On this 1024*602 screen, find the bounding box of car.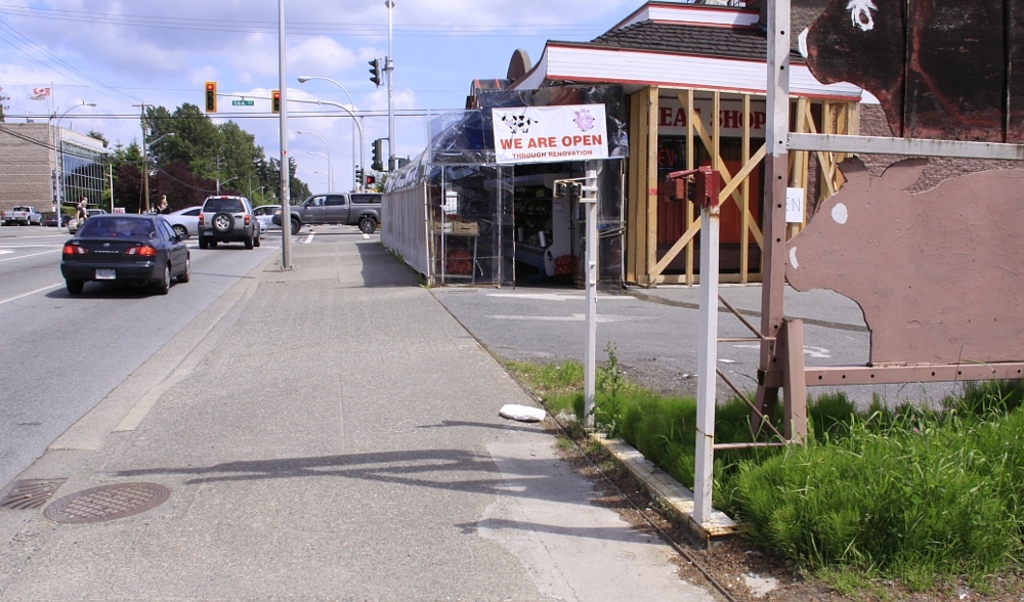
Bounding box: [left=3, top=204, right=45, bottom=226].
